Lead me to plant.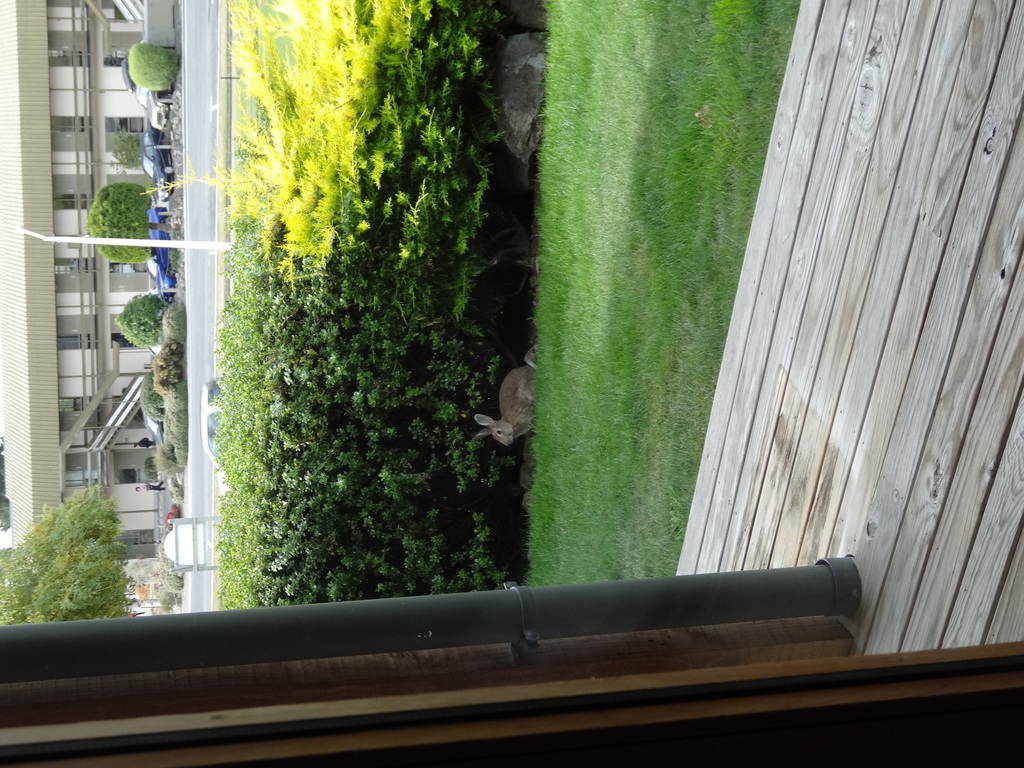
Lead to <bbox>127, 31, 178, 95</bbox>.
